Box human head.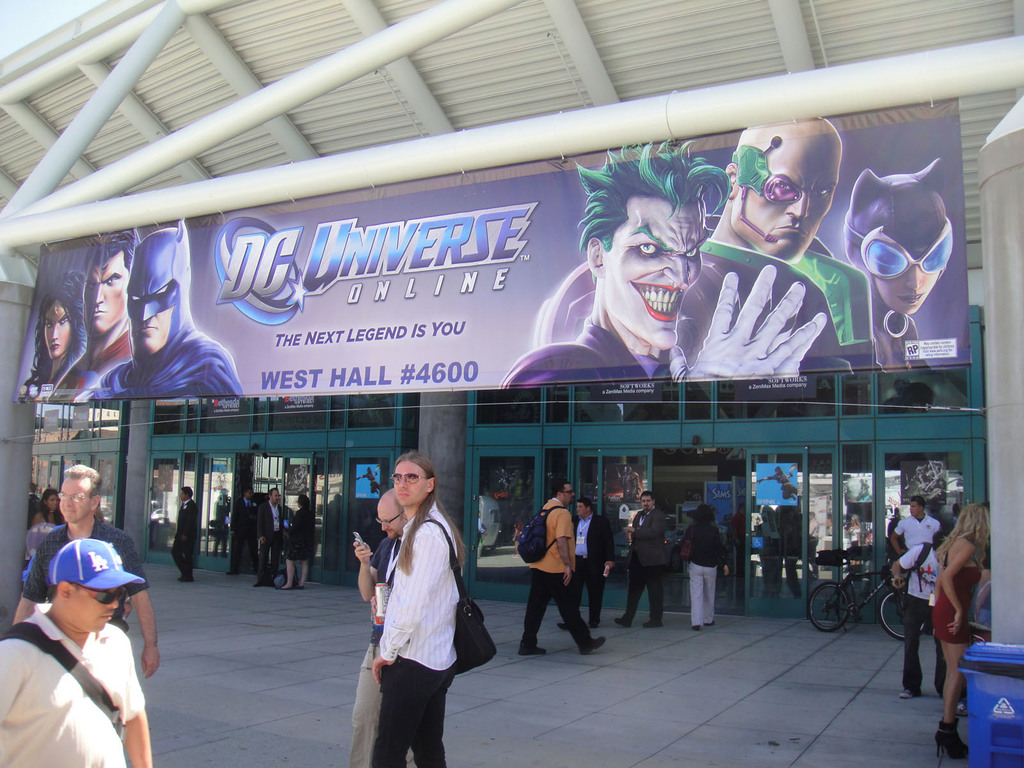
550, 477, 573, 508.
